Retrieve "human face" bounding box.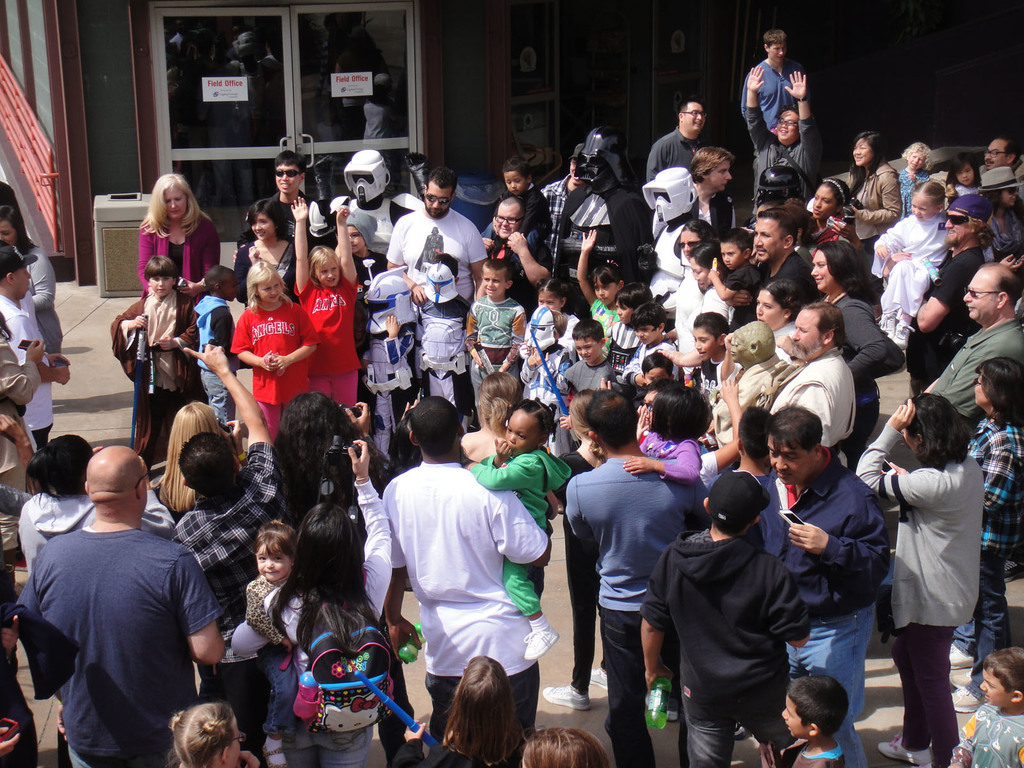
Bounding box: x1=957, y1=161, x2=972, y2=182.
